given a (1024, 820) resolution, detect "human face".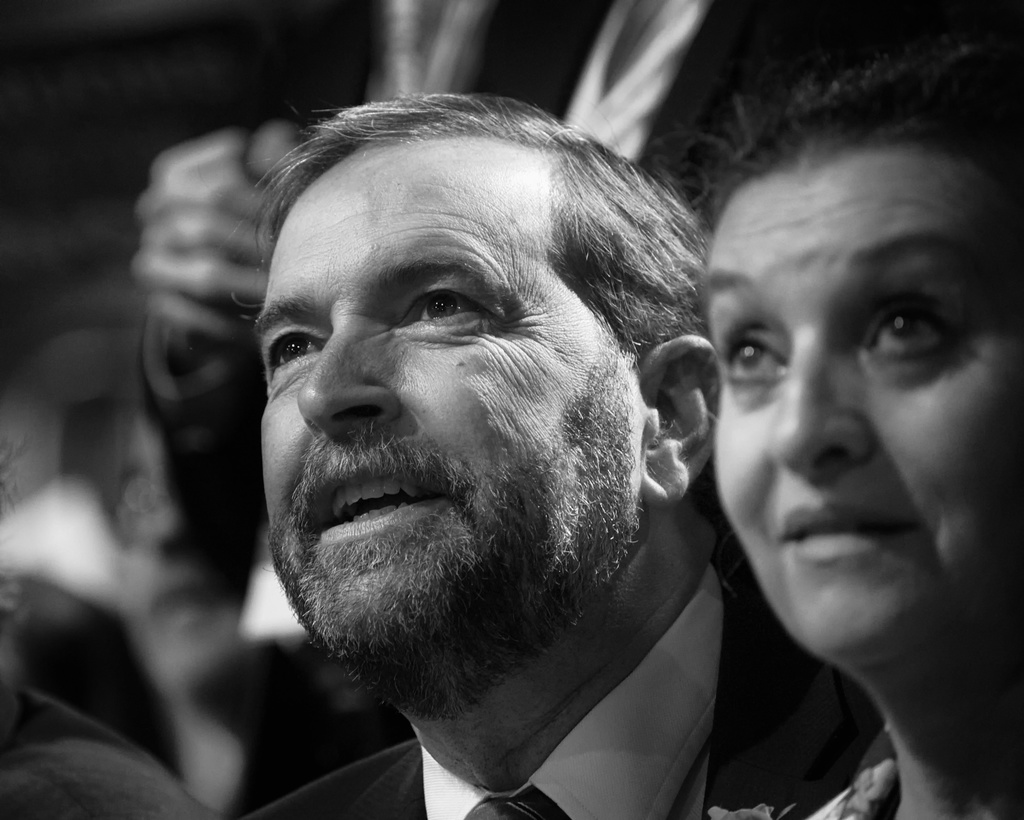
[left=257, top=163, right=646, bottom=652].
